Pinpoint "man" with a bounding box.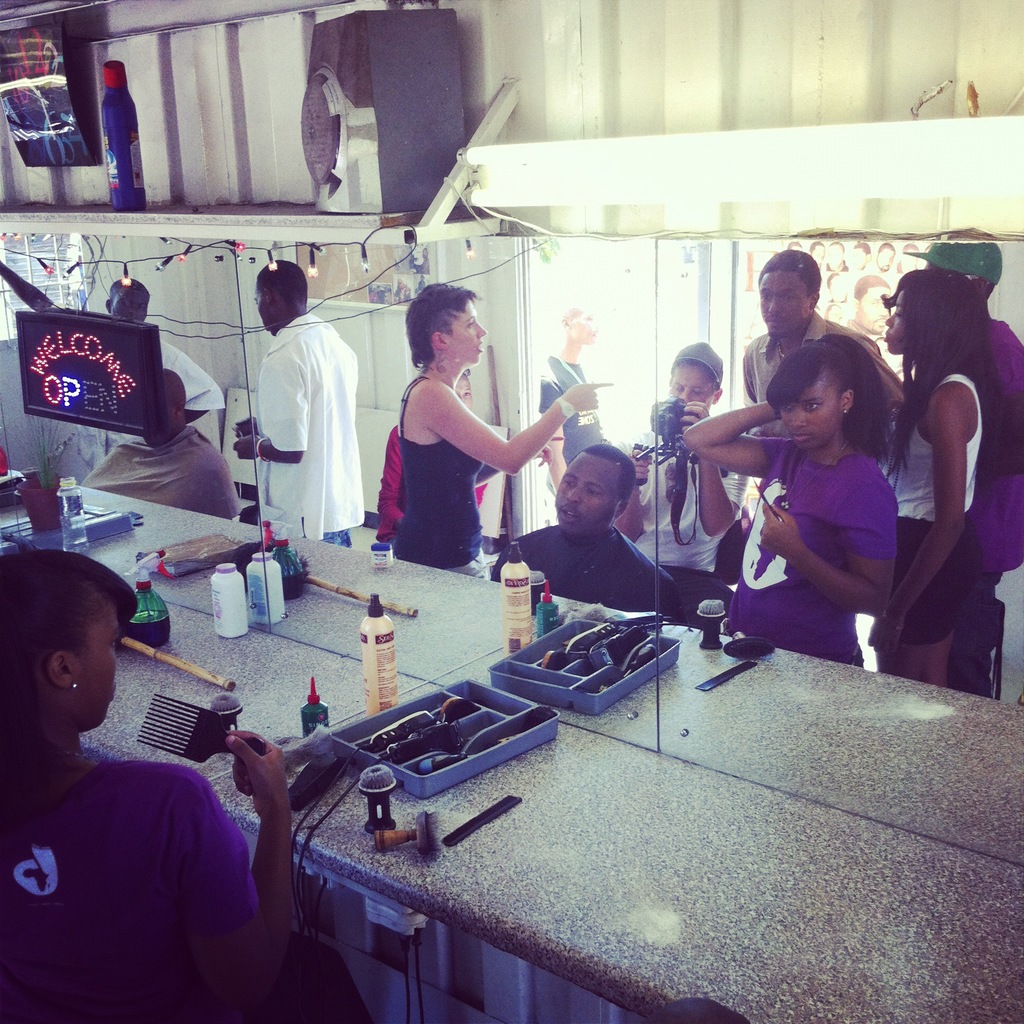
bbox=(493, 444, 678, 621).
